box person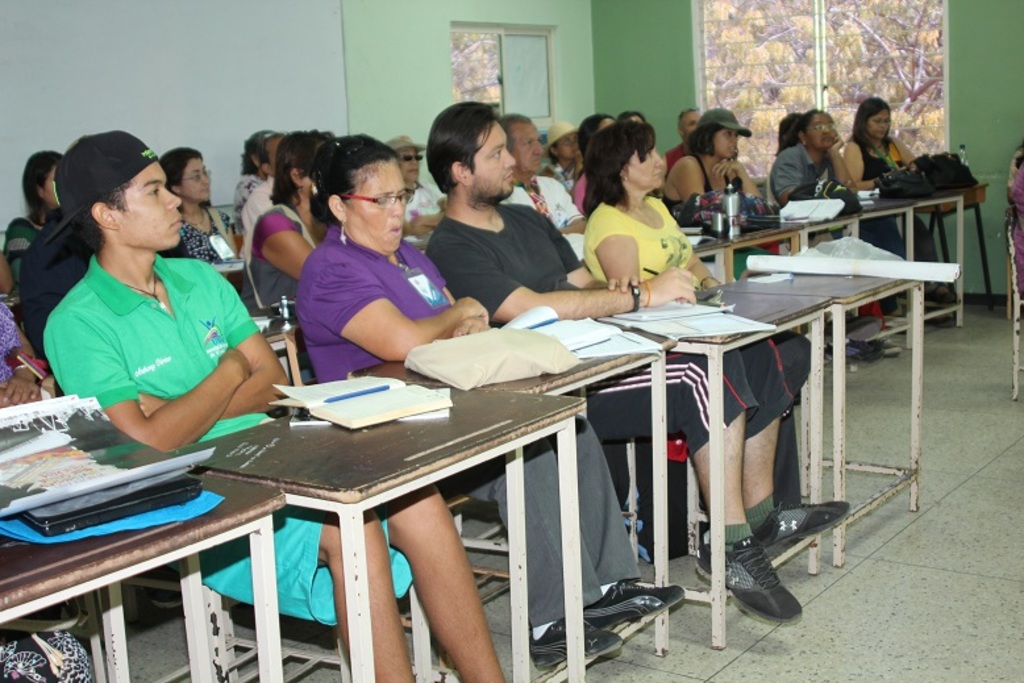
[left=162, top=143, right=237, bottom=286]
